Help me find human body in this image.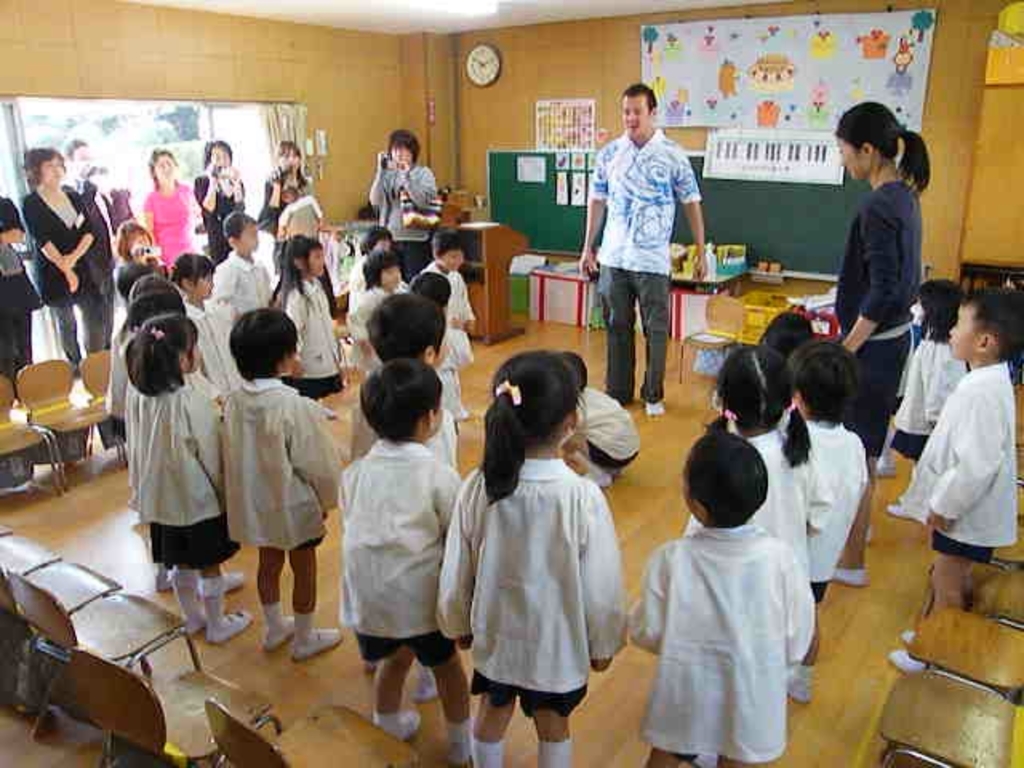
Found it: [left=581, top=126, right=699, bottom=416].
